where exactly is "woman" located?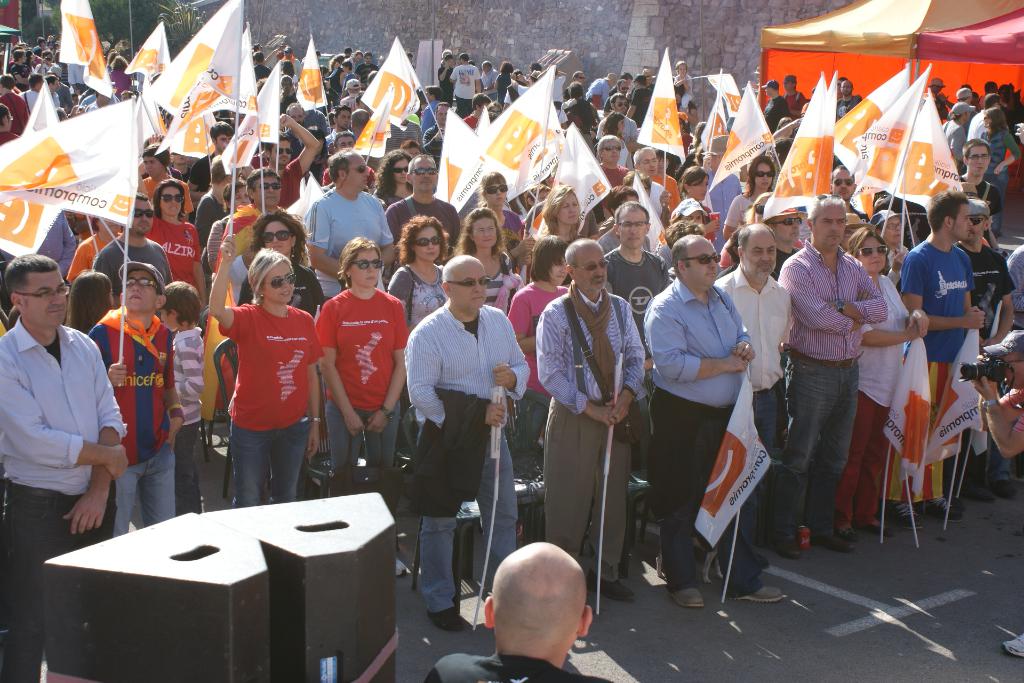
Its bounding box is (left=368, top=147, right=412, bottom=209).
